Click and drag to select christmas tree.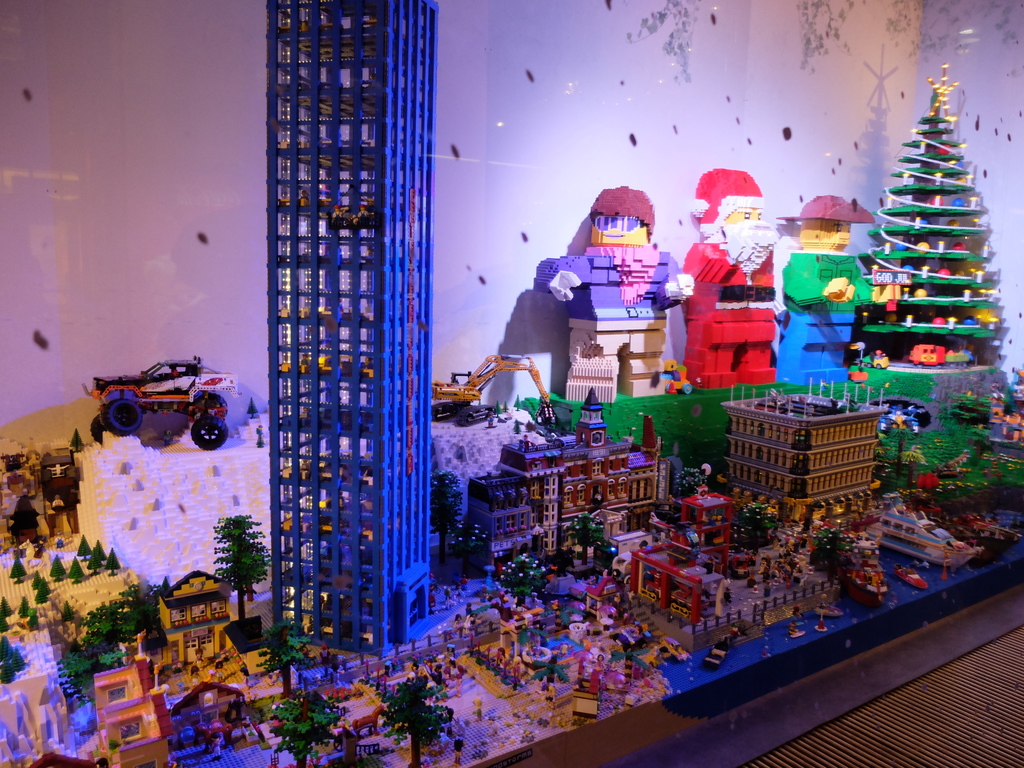
Selection: x1=351, y1=668, x2=460, y2=767.
